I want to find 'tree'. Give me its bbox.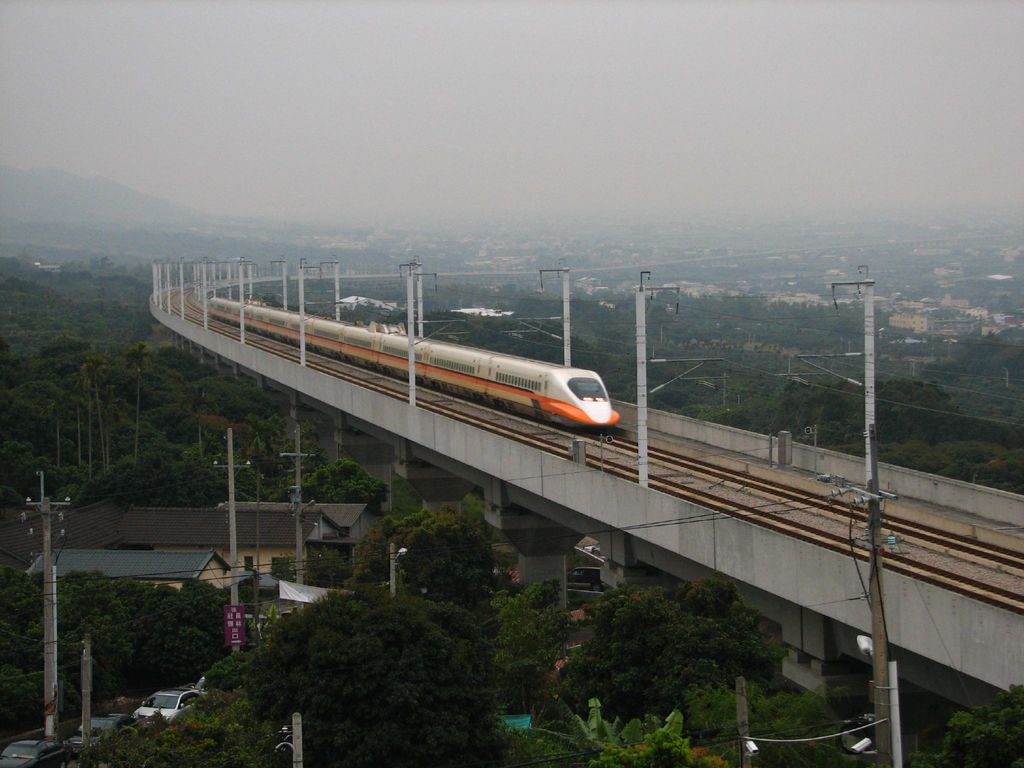
[left=394, top=499, right=509, bottom=602].
